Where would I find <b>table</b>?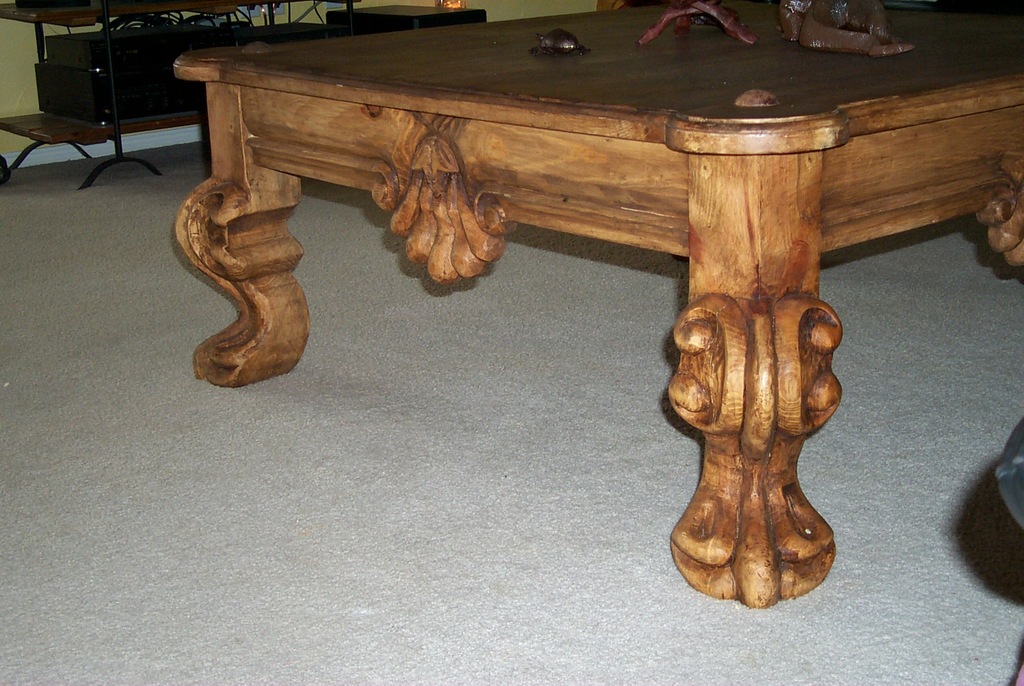
At x1=170 y1=13 x2=1023 y2=607.
